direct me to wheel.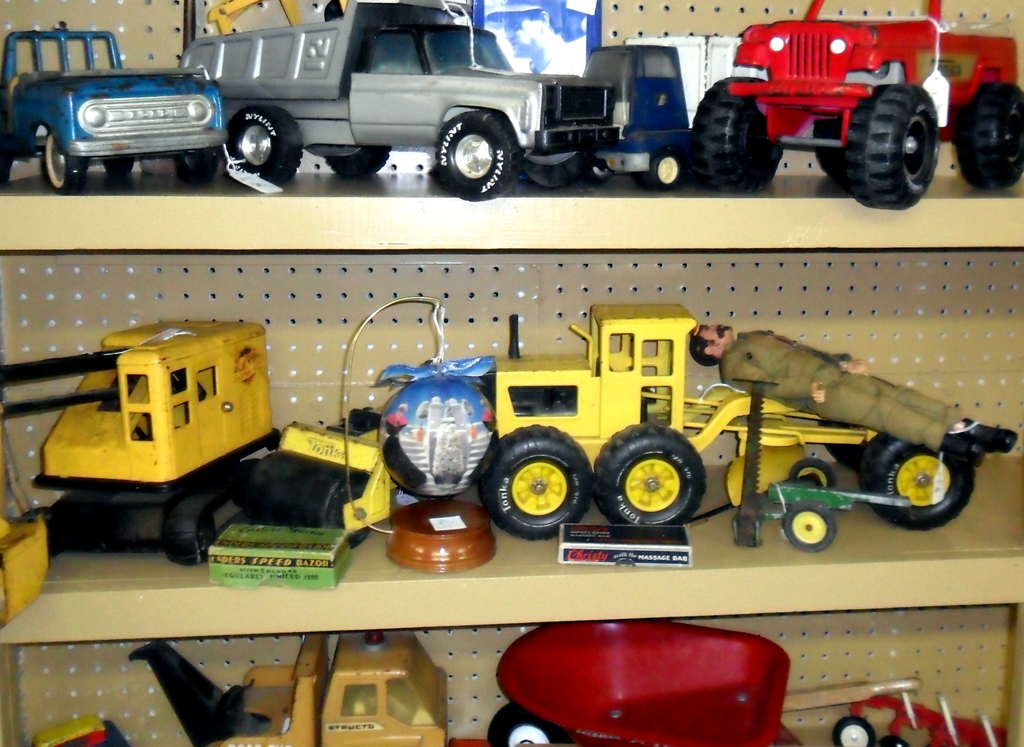
Direction: <bbox>521, 149, 593, 188</bbox>.
